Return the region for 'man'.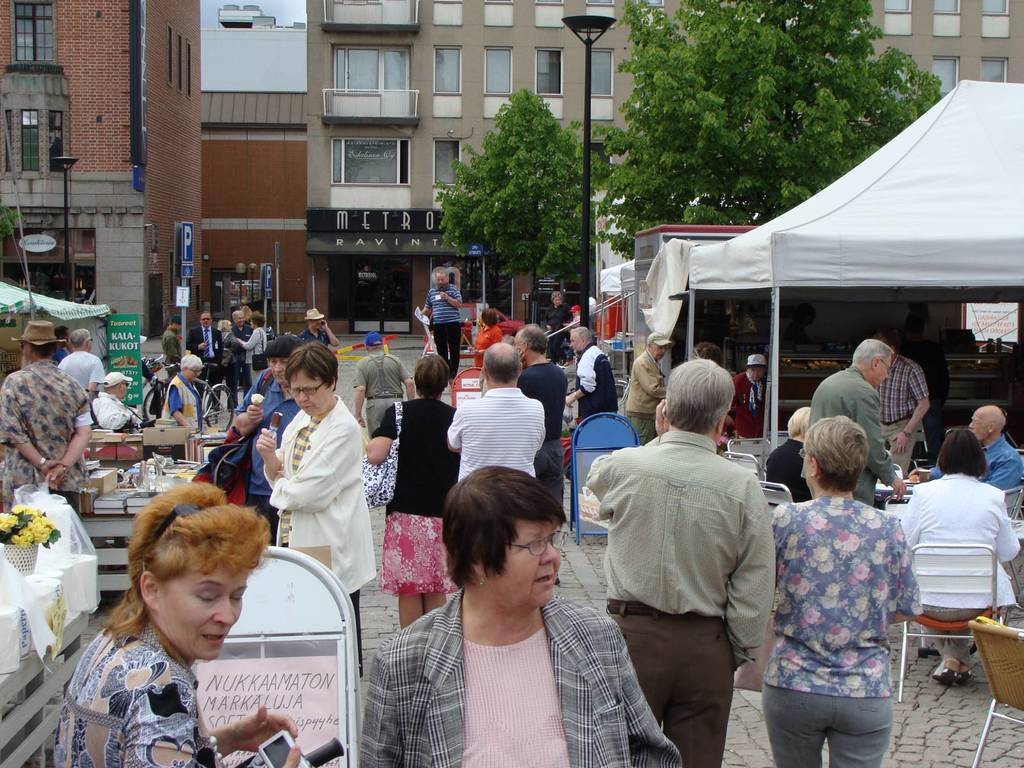
box(912, 406, 1023, 499).
